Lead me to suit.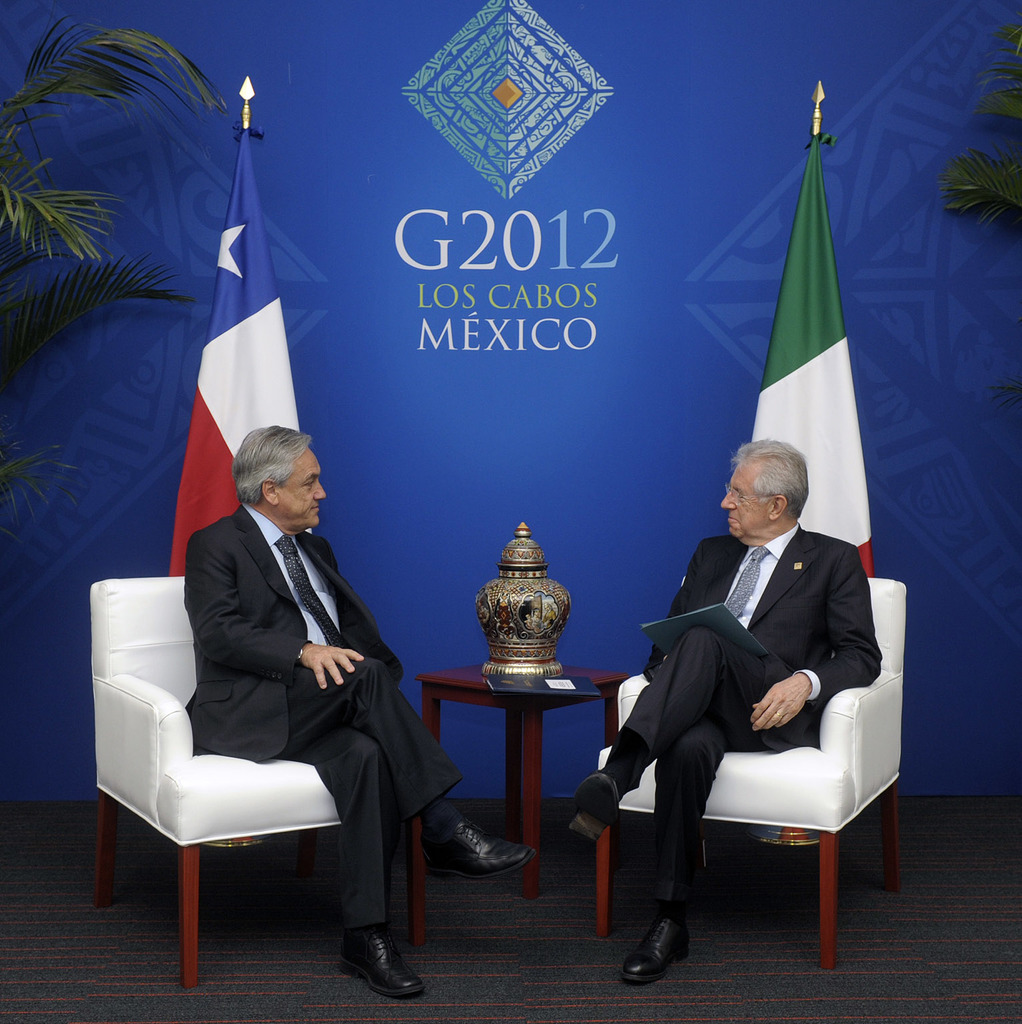
Lead to left=591, top=450, right=899, bottom=963.
